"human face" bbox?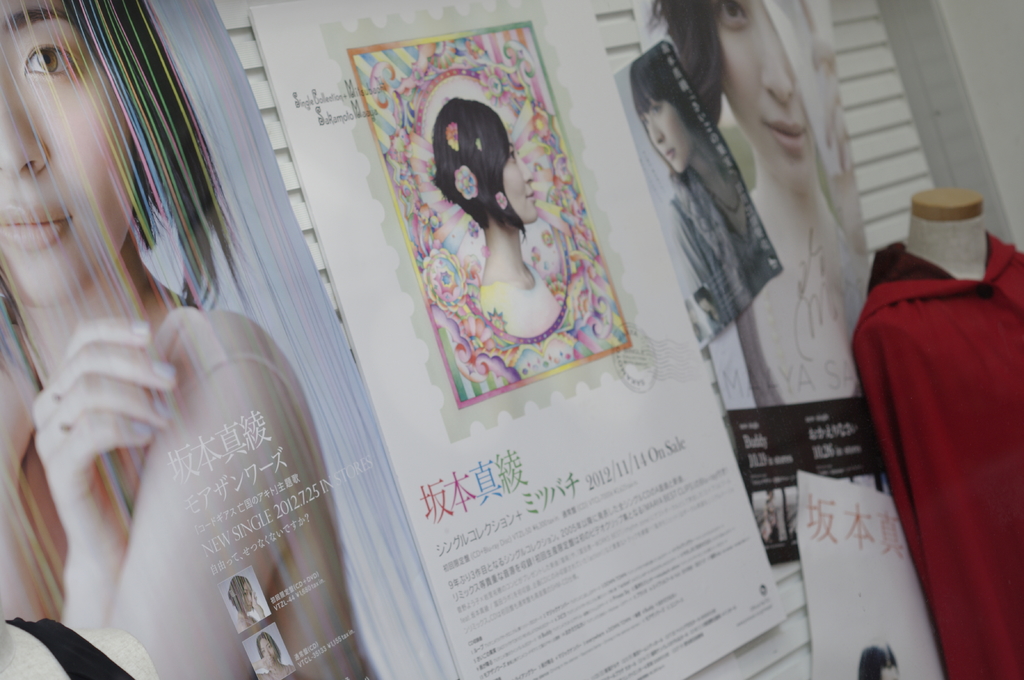
[x1=0, y1=0, x2=140, y2=308]
